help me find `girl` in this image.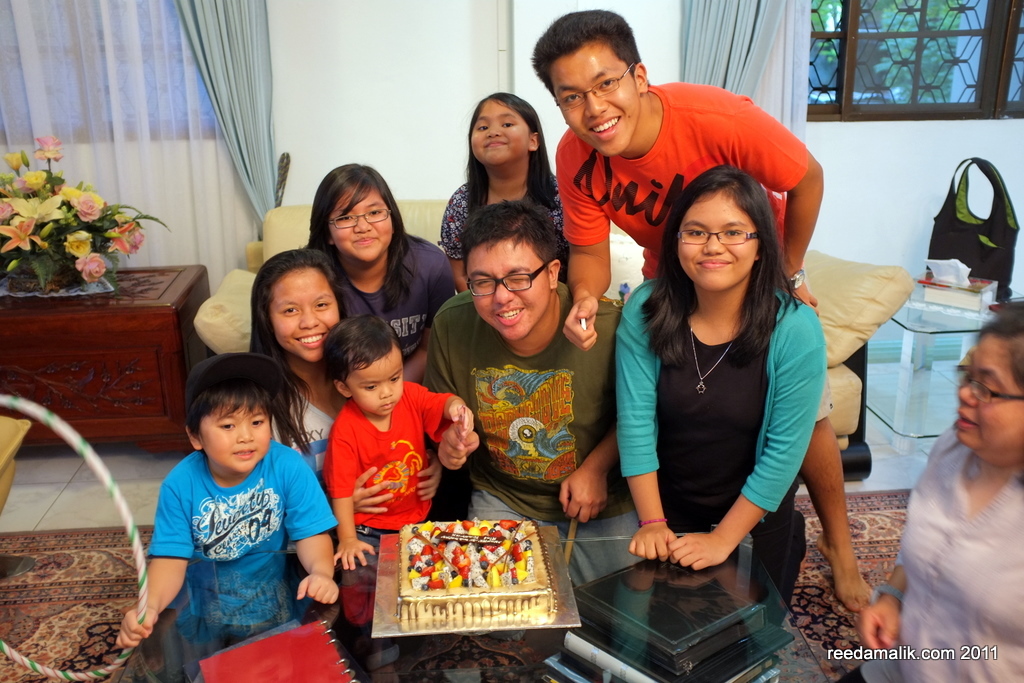
Found it: bbox=(612, 174, 826, 567).
